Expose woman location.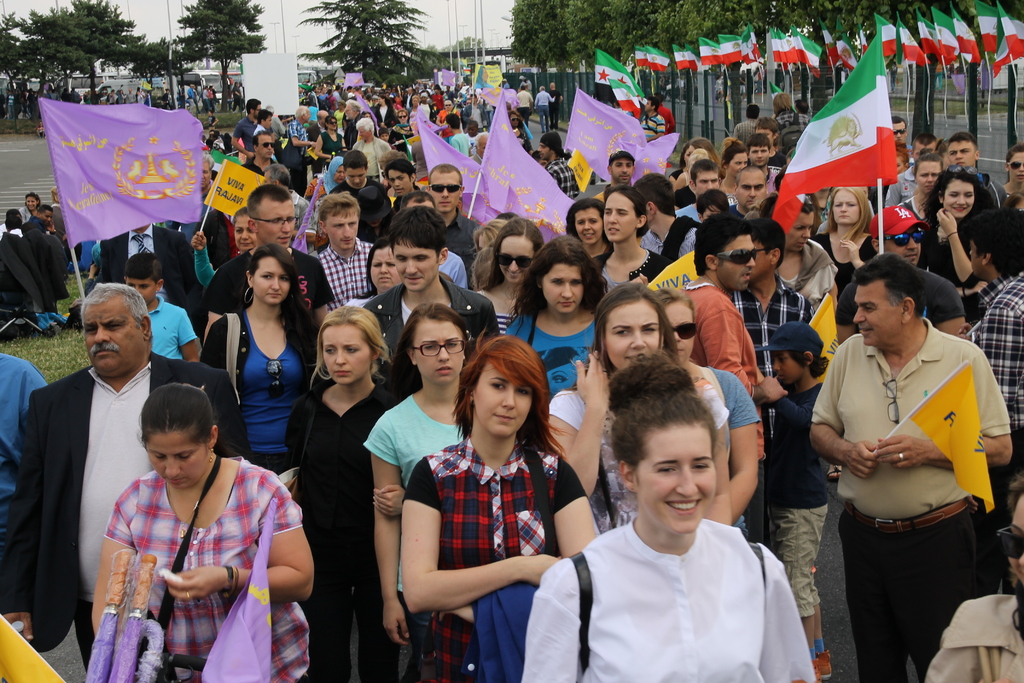
Exposed at 505,230,610,397.
